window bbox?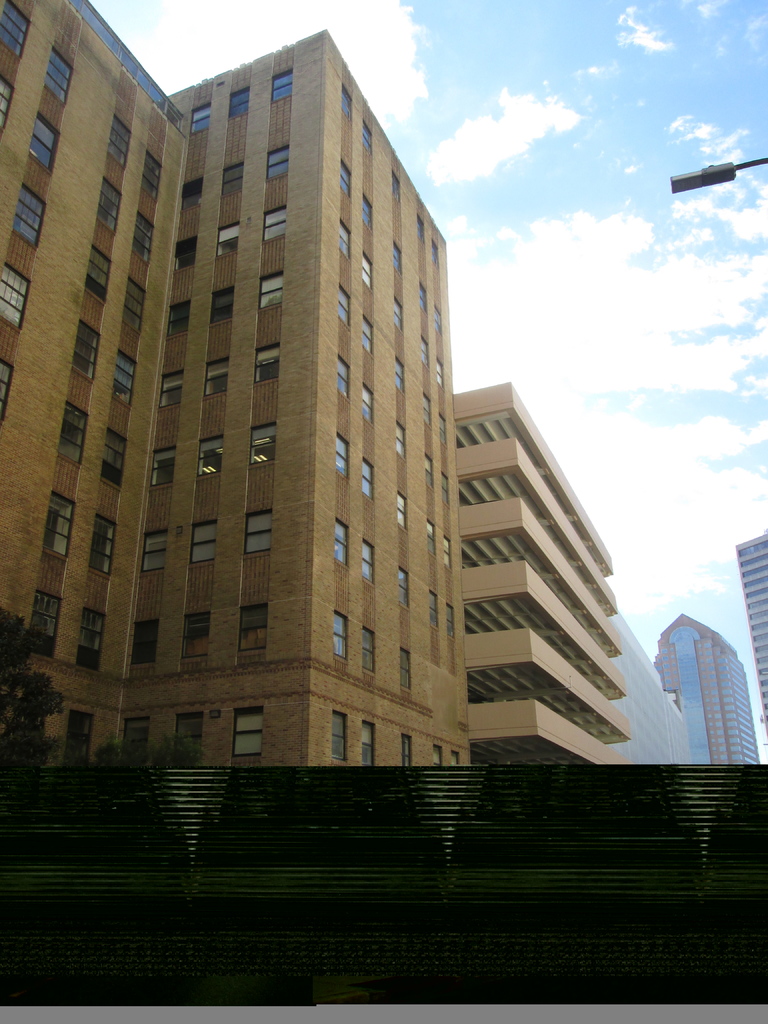
bbox(275, 70, 296, 104)
